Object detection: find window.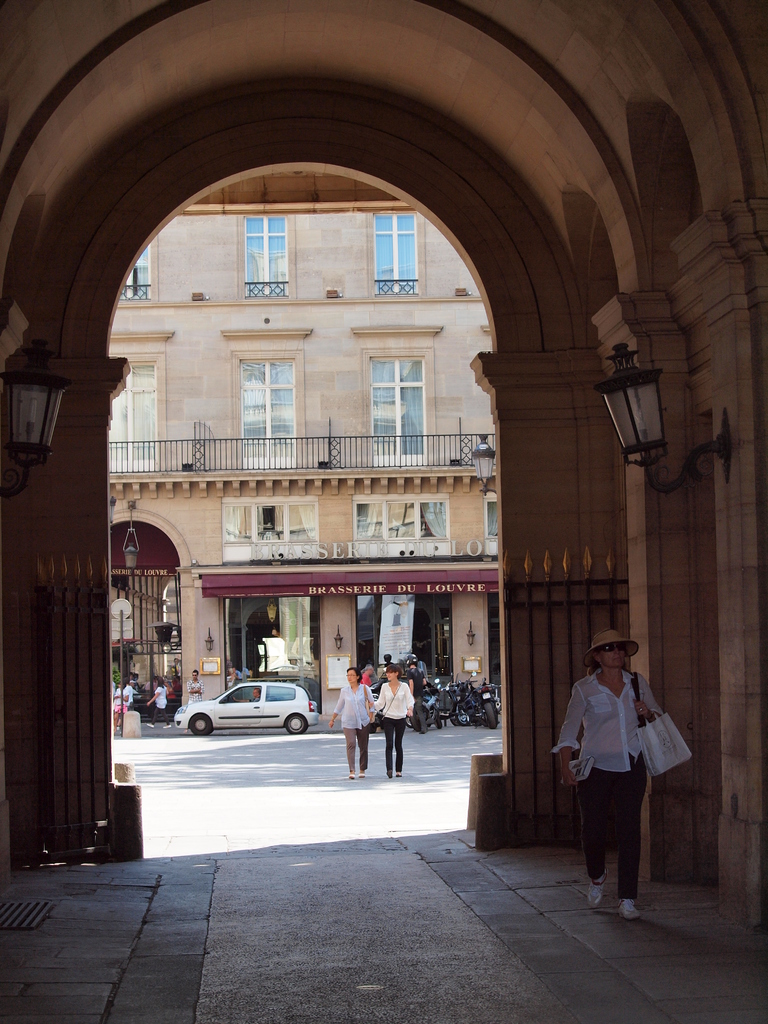
select_region(98, 353, 175, 479).
